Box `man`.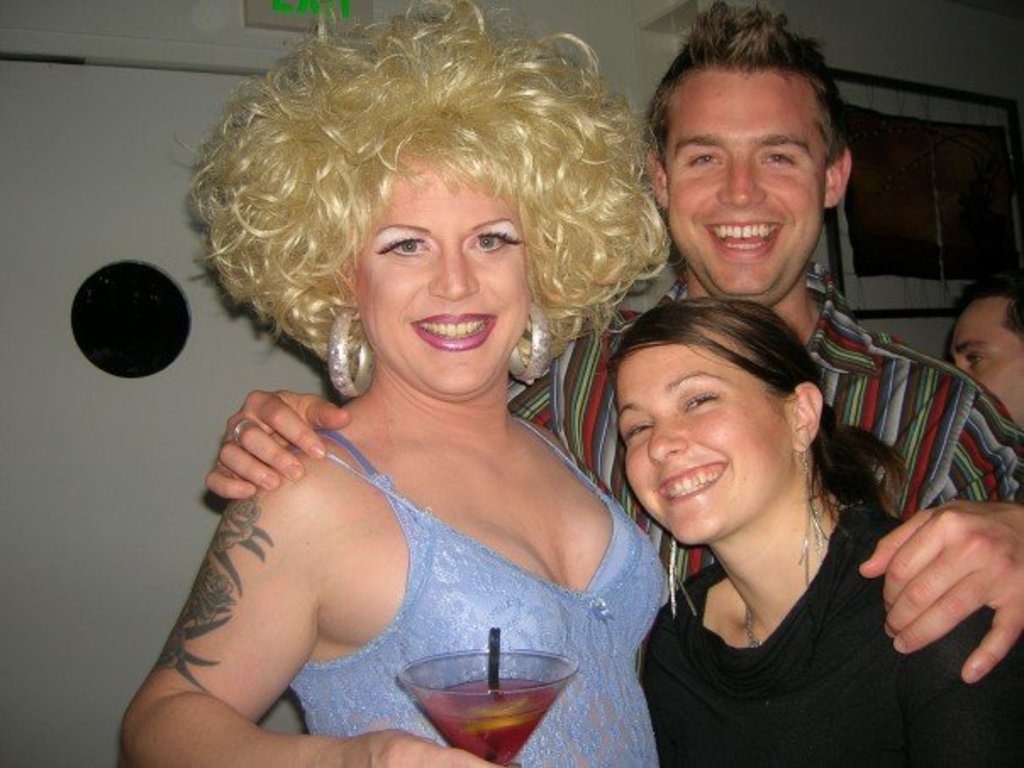
<bbox>202, 0, 1022, 766</bbox>.
